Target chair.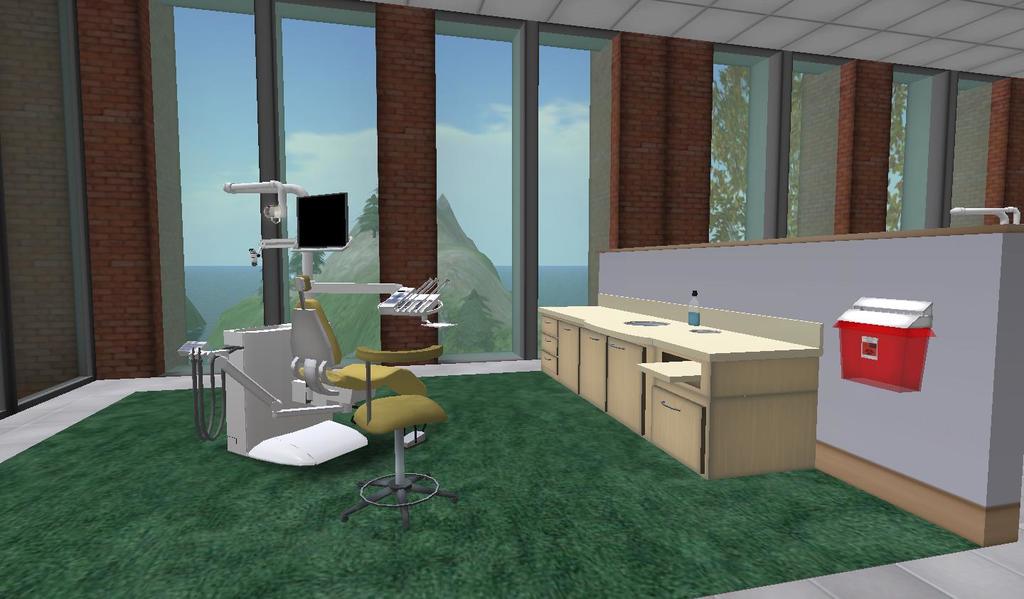
Target region: (x1=287, y1=276, x2=427, y2=448).
